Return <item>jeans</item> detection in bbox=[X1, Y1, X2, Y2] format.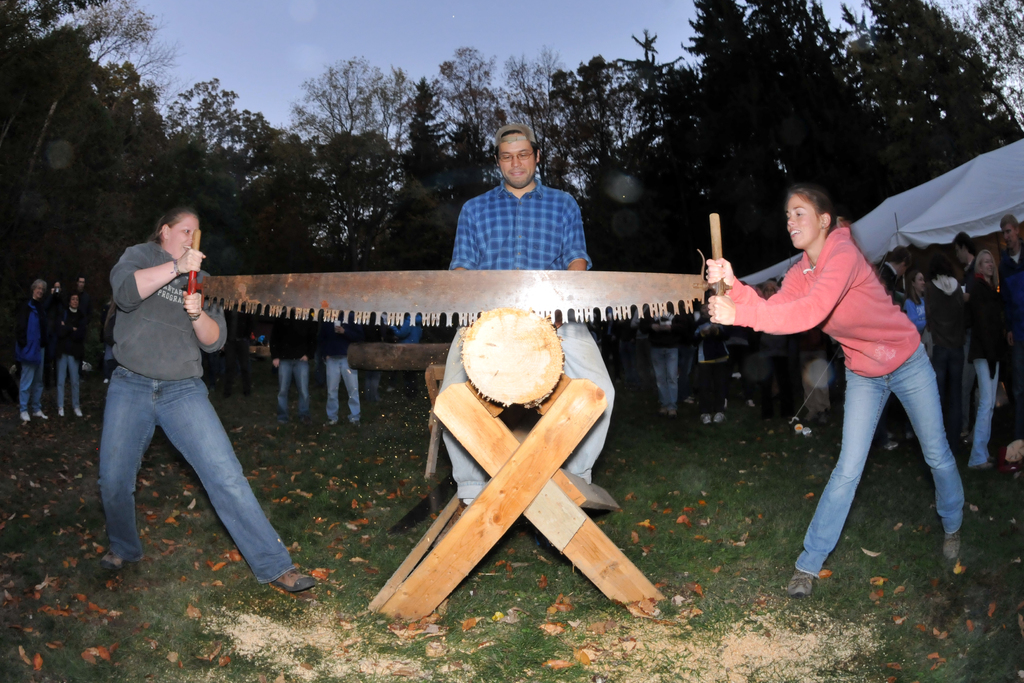
bbox=[94, 368, 294, 580].
